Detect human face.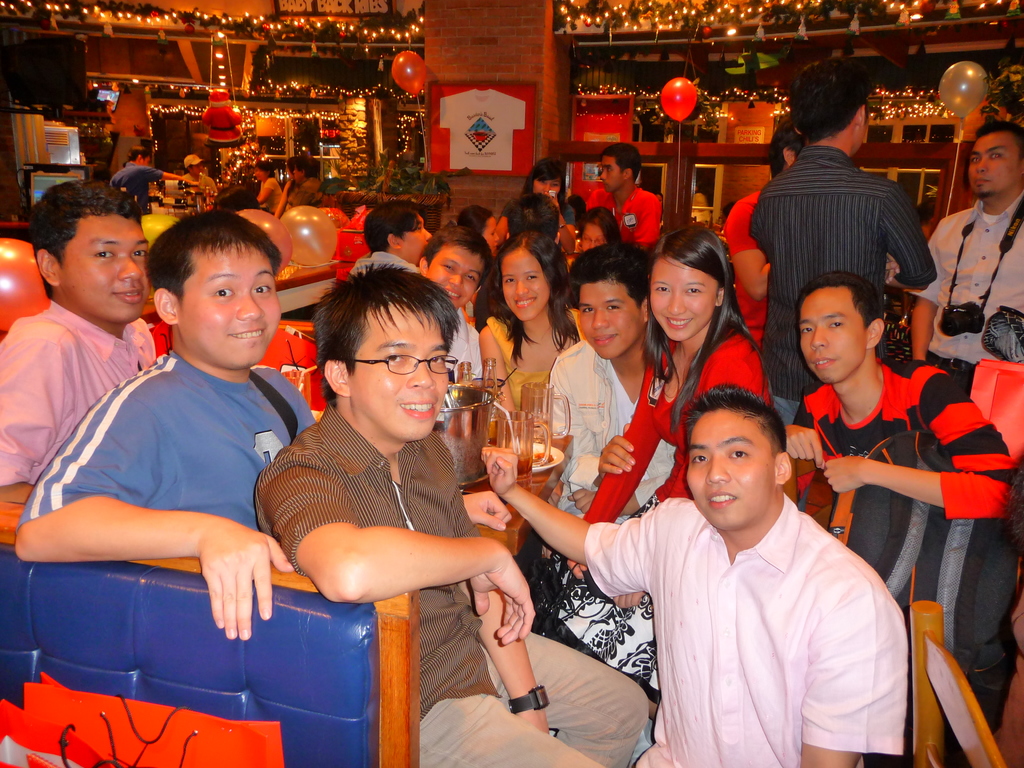
Detected at l=426, t=244, r=486, b=310.
